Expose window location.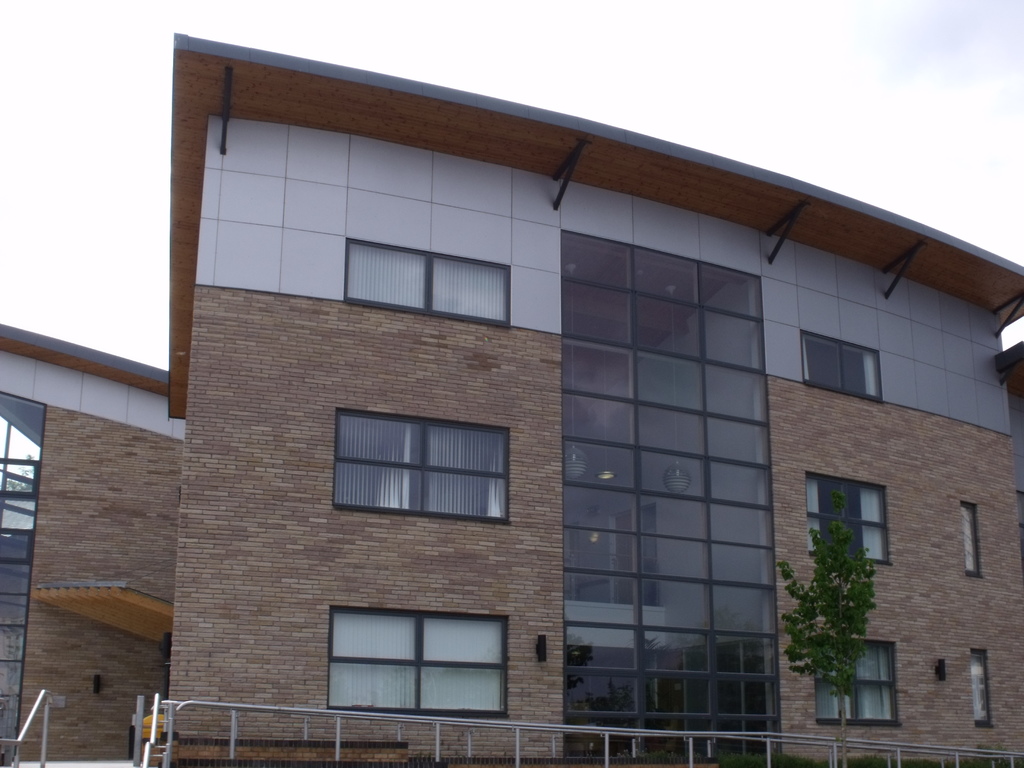
Exposed at x1=814, y1=641, x2=902, y2=729.
